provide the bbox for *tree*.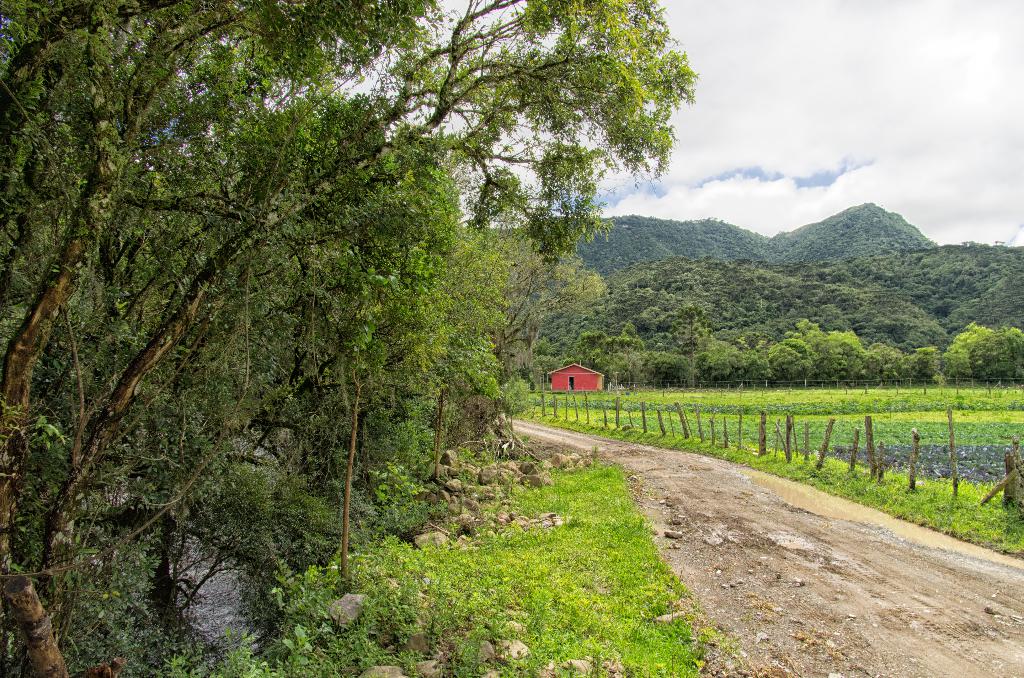
<box>909,344,943,377</box>.
